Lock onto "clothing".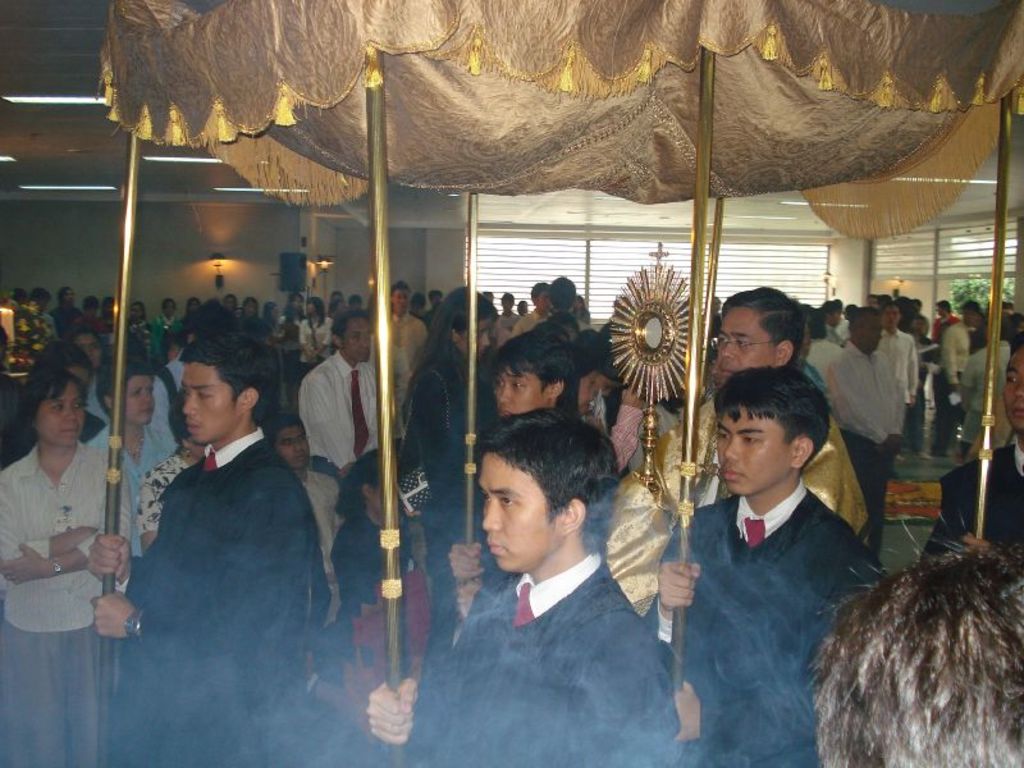
Locked: BBox(298, 355, 394, 603).
